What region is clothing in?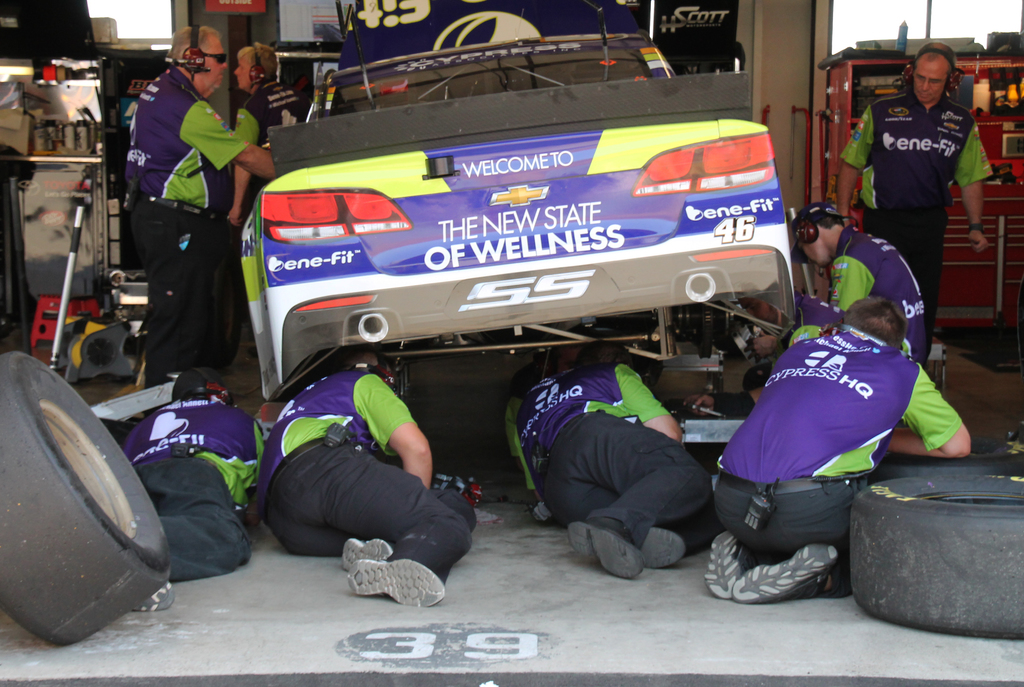
rect(252, 362, 471, 579).
